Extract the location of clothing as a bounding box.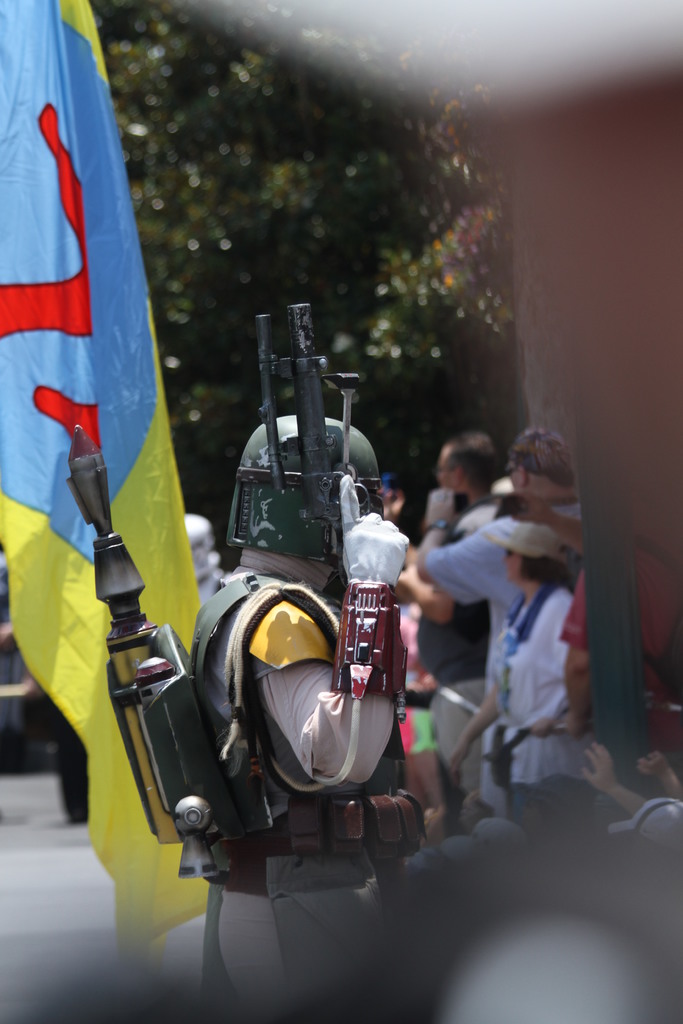
489, 584, 593, 831.
